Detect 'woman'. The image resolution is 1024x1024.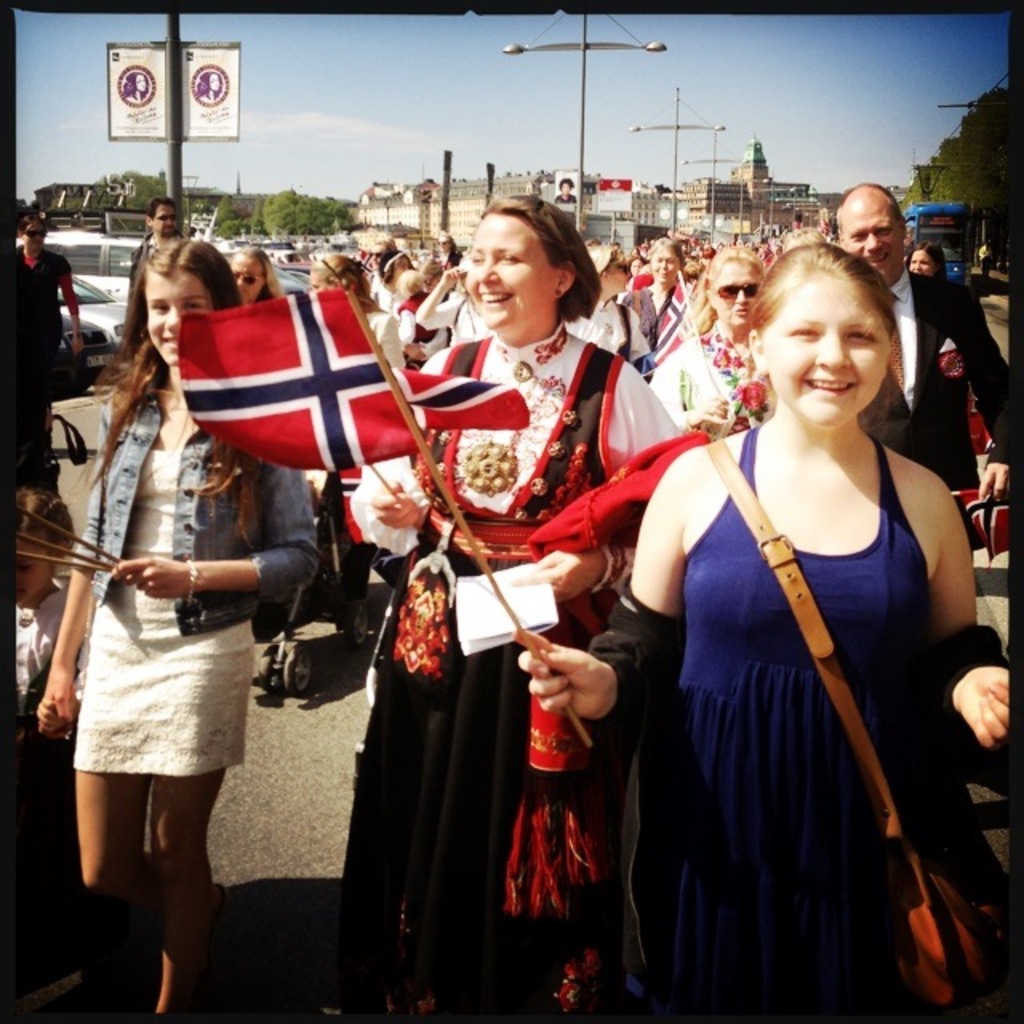
detection(342, 179, 686, 1022).
